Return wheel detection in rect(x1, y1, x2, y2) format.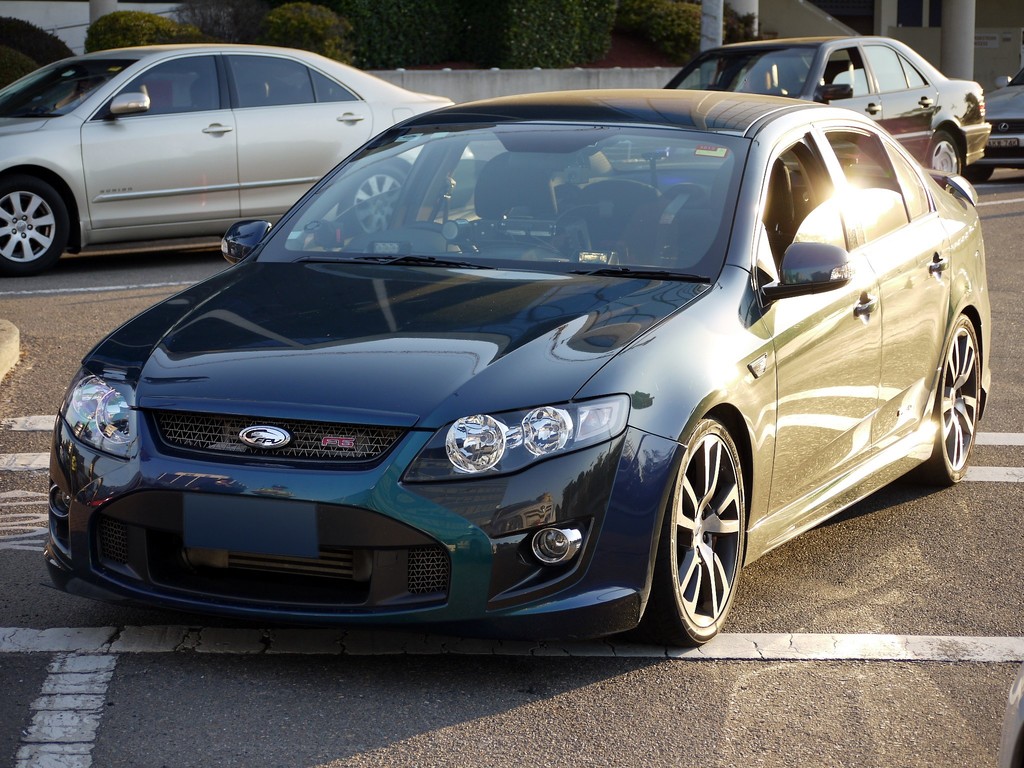
rect(646, 415, 744, 657).
